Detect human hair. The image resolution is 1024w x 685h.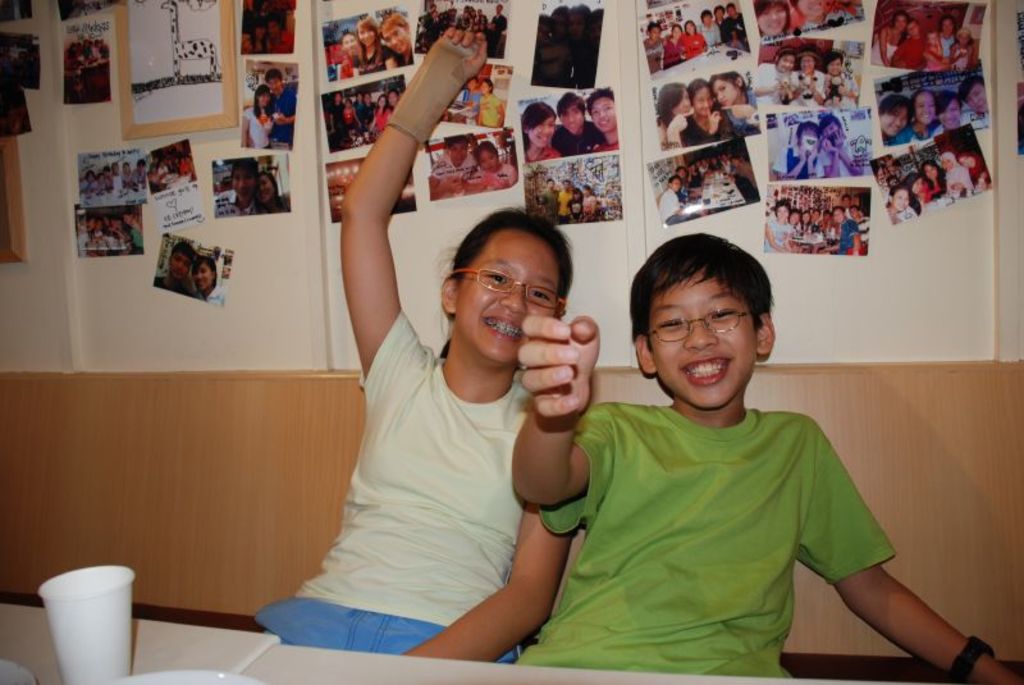
detection(585, 82, 612, 122).
